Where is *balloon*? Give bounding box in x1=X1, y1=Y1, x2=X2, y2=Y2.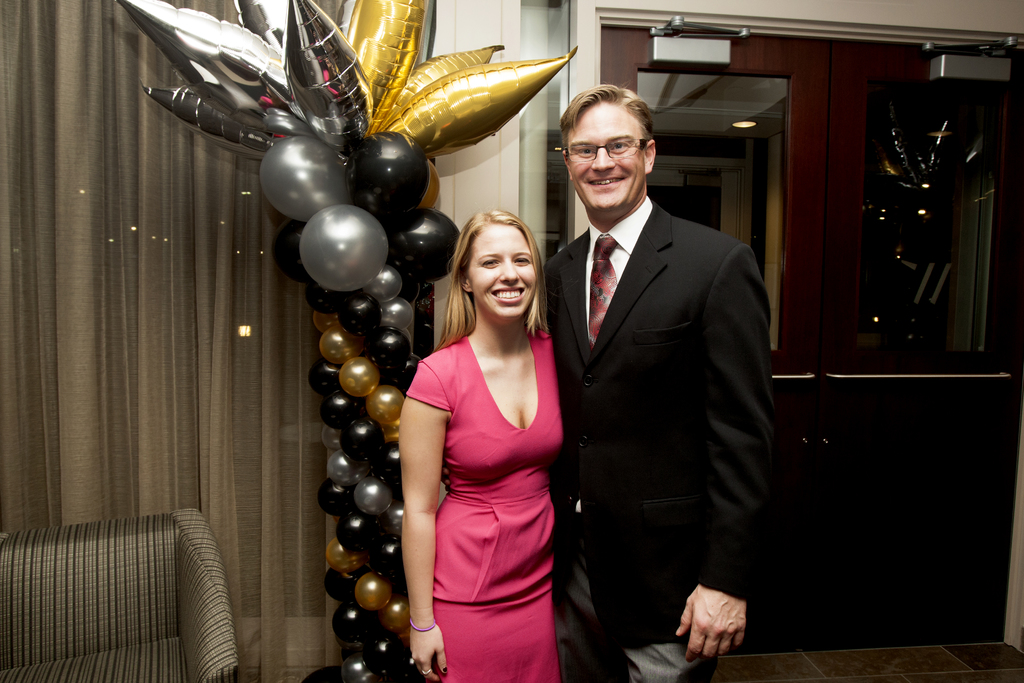
x1=309, y1=280, x2=351, y2=318.
